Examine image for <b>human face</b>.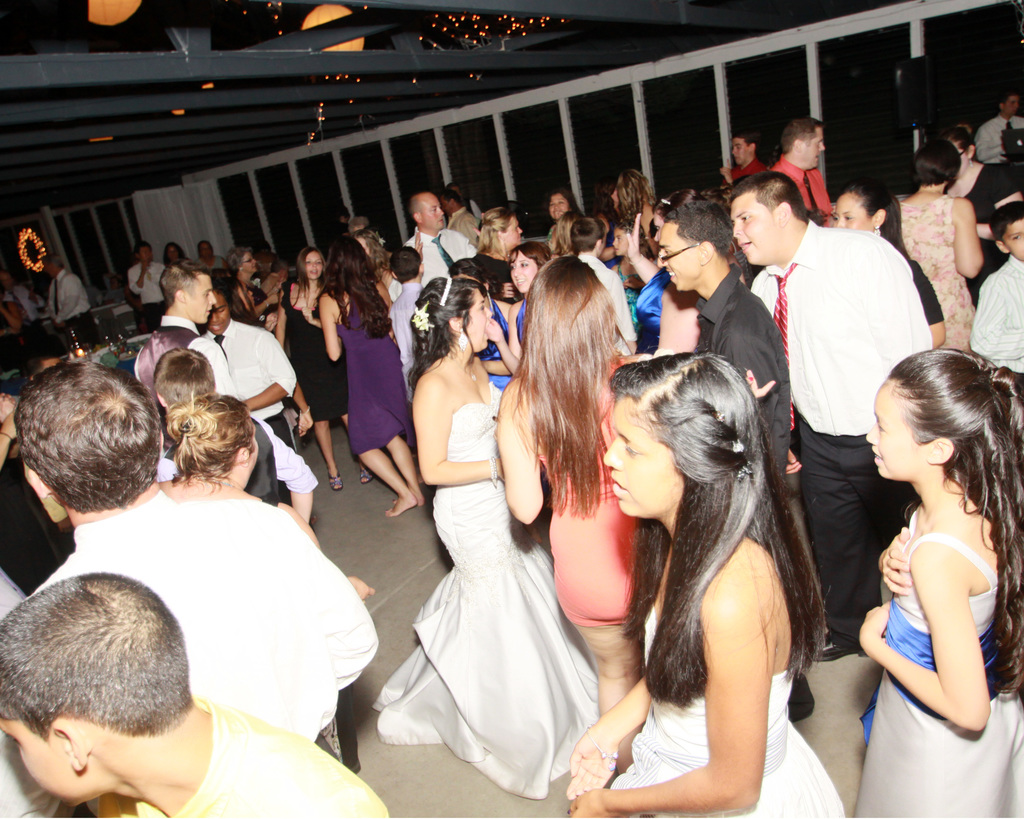
Examination result: box(731, 139, 749, 168).
